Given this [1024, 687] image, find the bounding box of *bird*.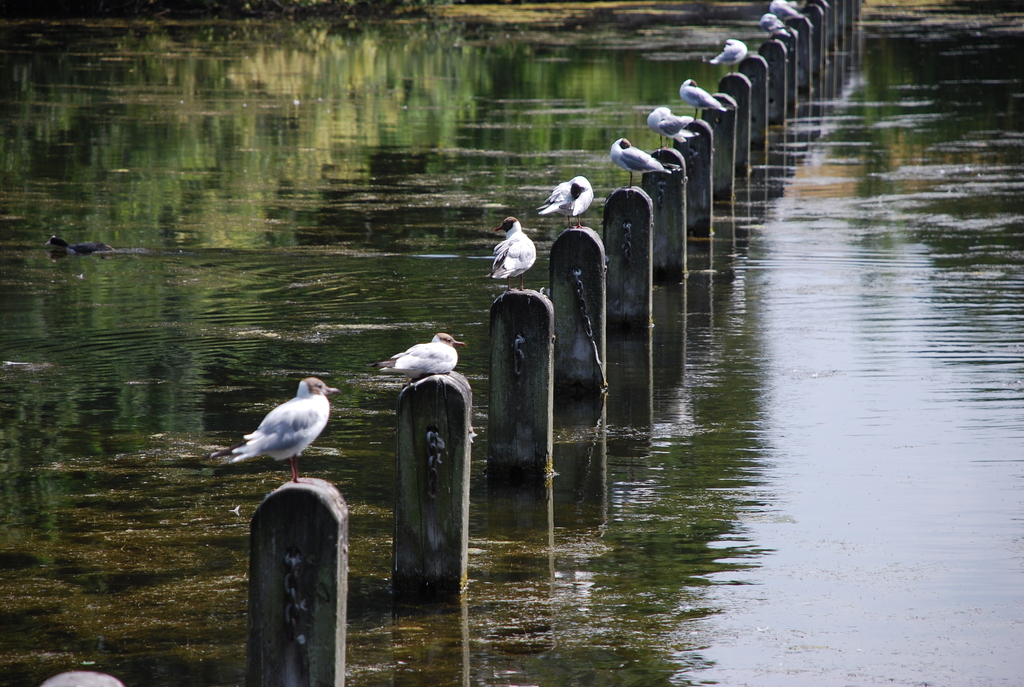
[536, 173, 589, 232].
